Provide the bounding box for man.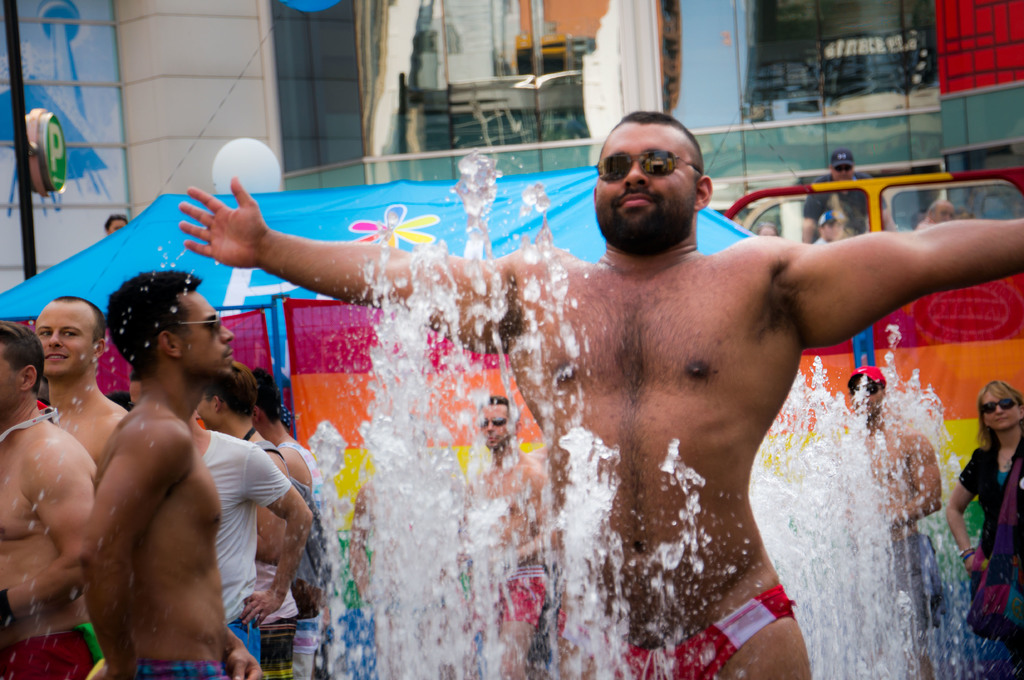
[0,324,100,679].
